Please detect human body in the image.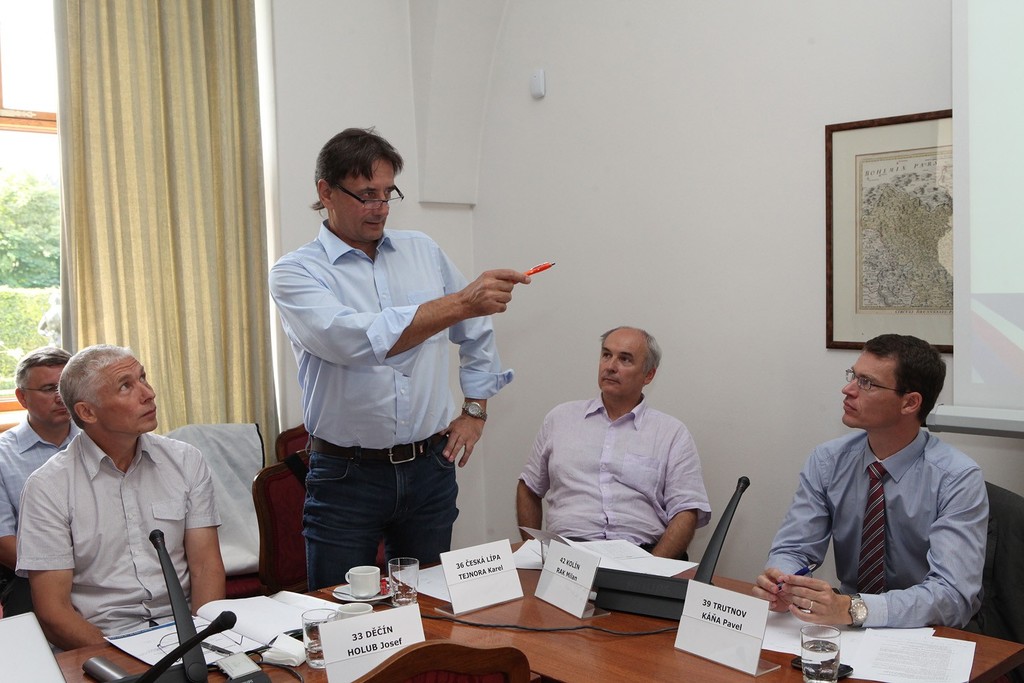
<bbox>514, 386, 709, 564</bbox>.
